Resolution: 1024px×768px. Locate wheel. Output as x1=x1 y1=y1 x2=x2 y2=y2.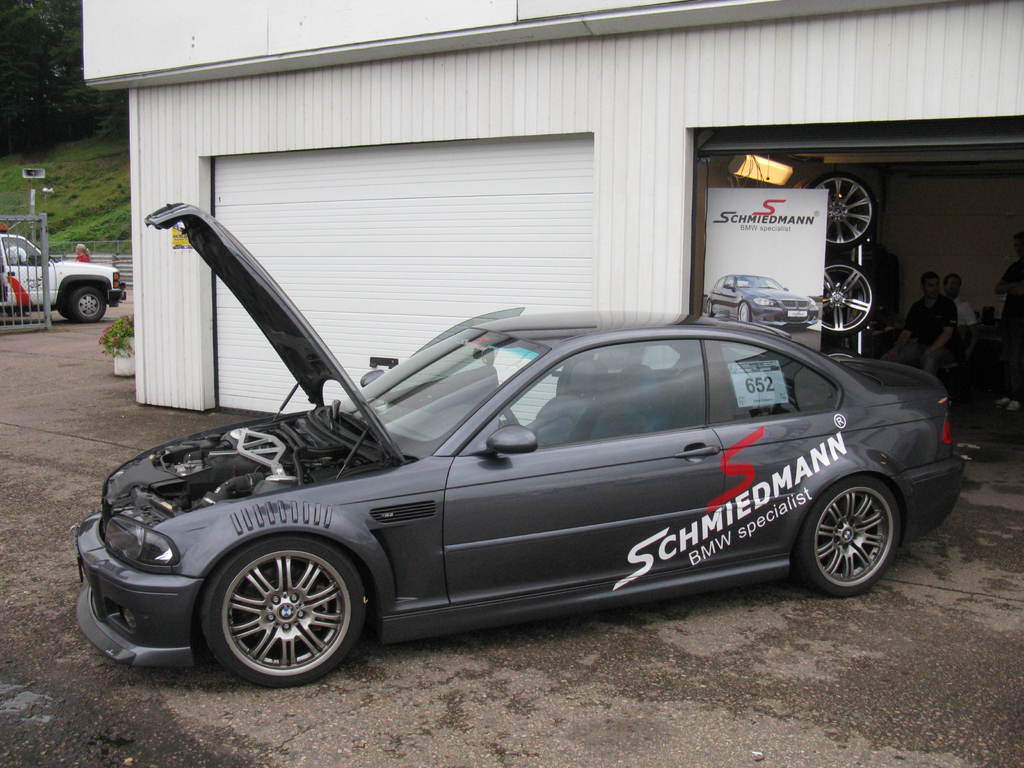
x1=735 y1=302 x2=748 y2=326.
